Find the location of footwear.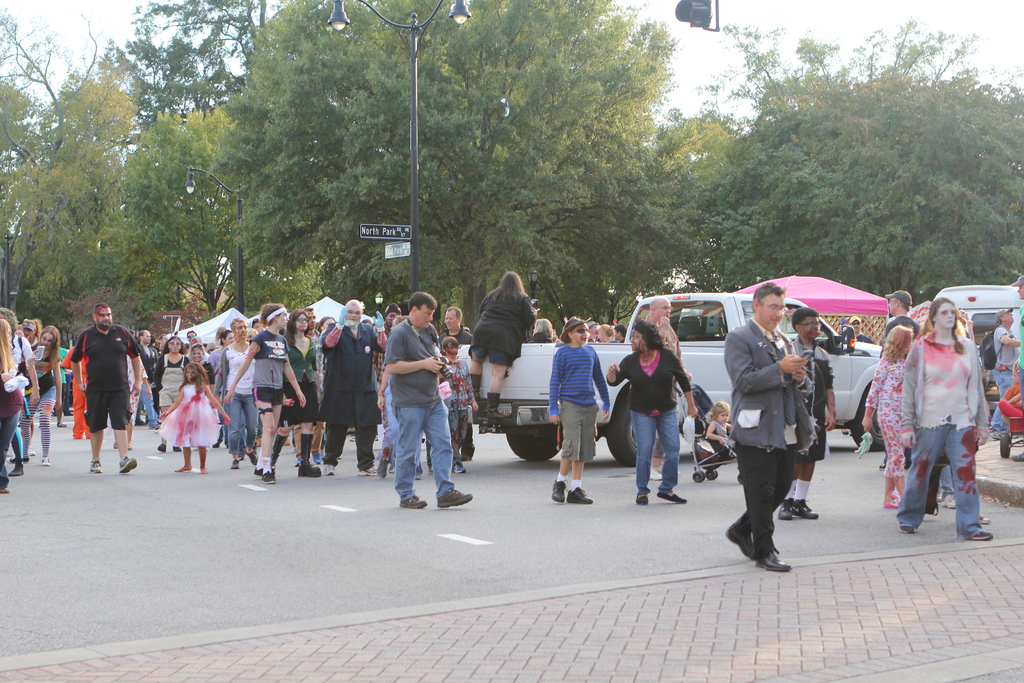
Location: Rect(118, 453, 143, 475).
